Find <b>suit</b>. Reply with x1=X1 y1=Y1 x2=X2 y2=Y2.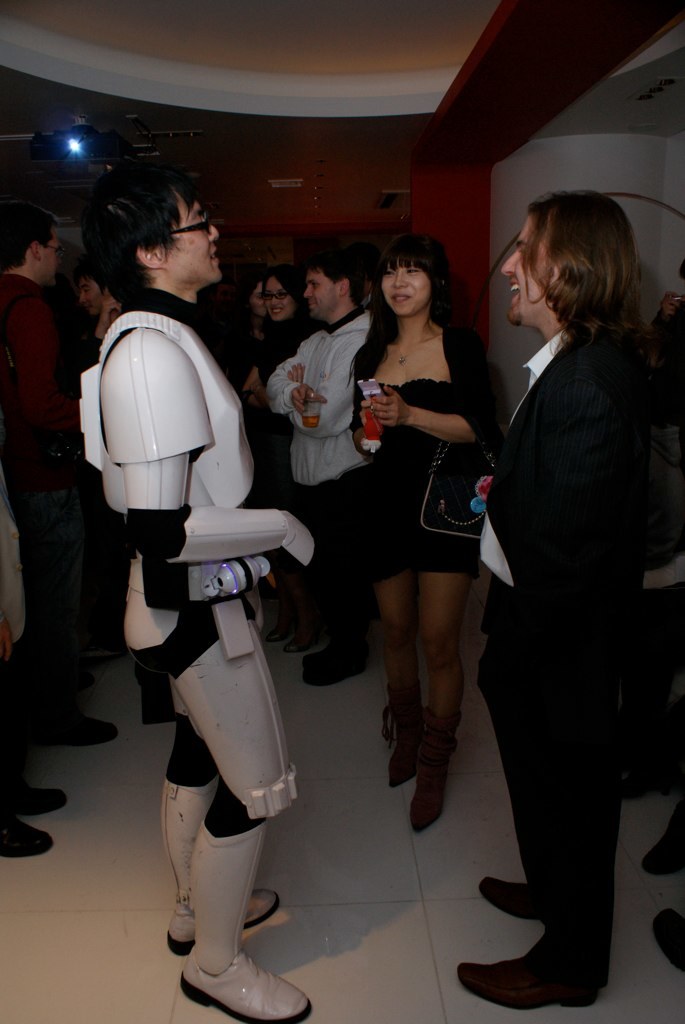
x1=0 y1=258 x2=98 y2=746.
